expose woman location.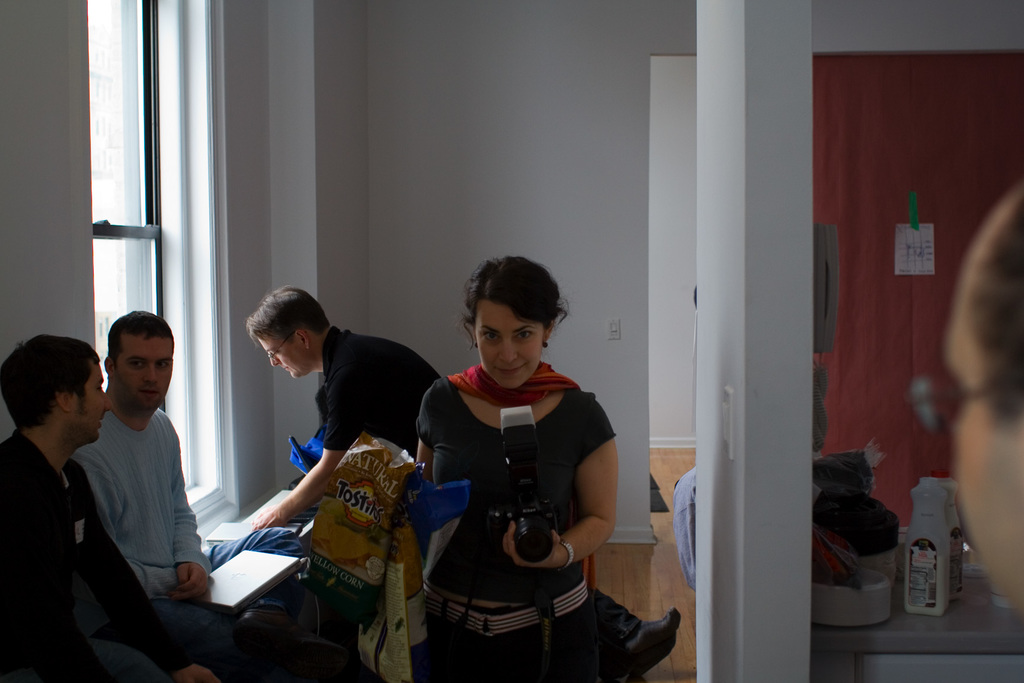
Exposed at locate(391, 248, 631, 650).
